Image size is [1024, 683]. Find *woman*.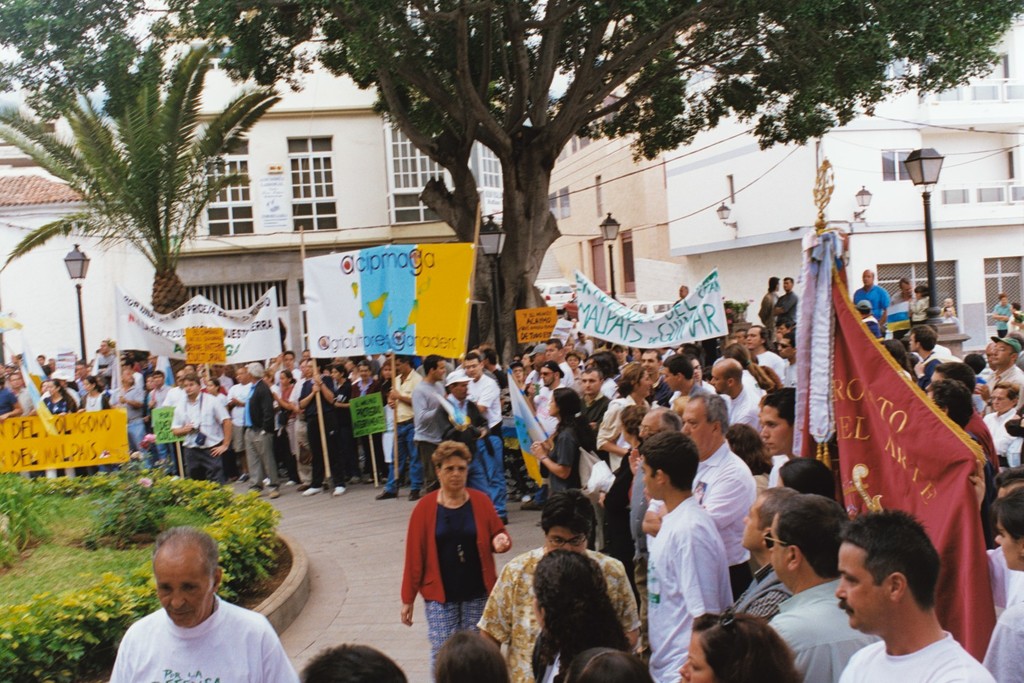
bbox=[27, 382, 75, 480].
